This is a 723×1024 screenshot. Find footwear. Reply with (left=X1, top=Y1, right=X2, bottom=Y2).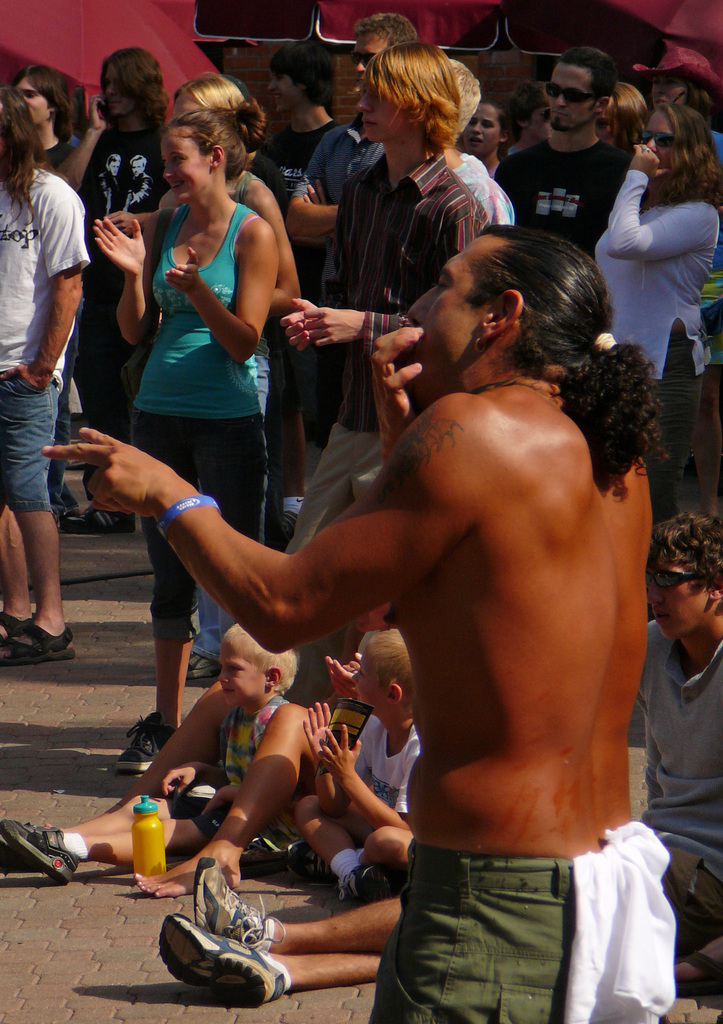
(left=117, top=708, right=178, bottom=774).
